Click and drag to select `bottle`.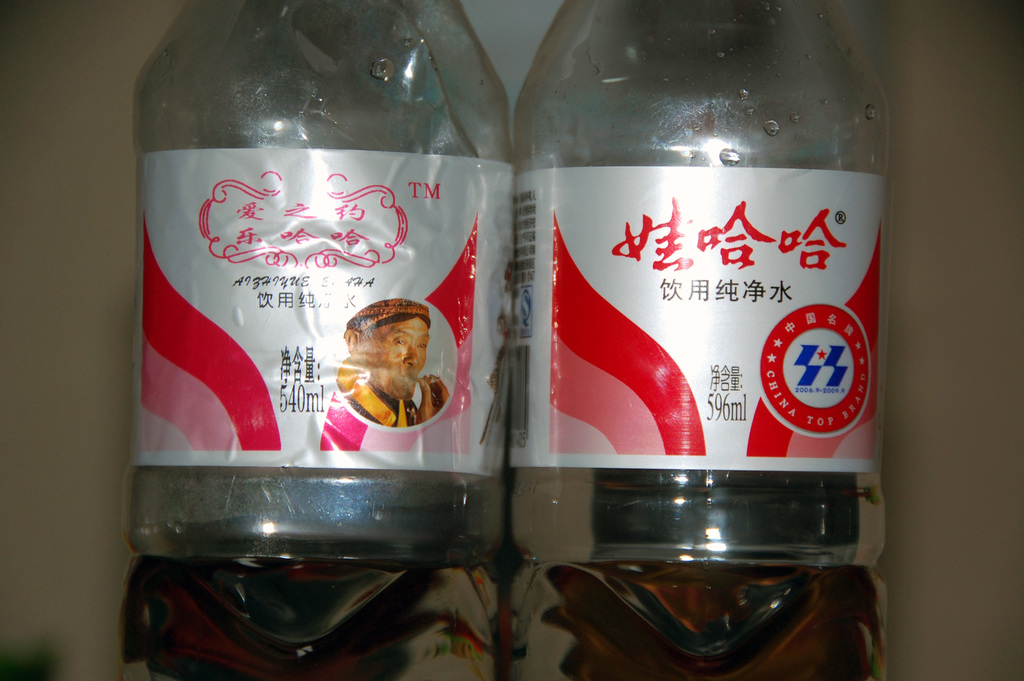
Selection: 508/3/898/680.
